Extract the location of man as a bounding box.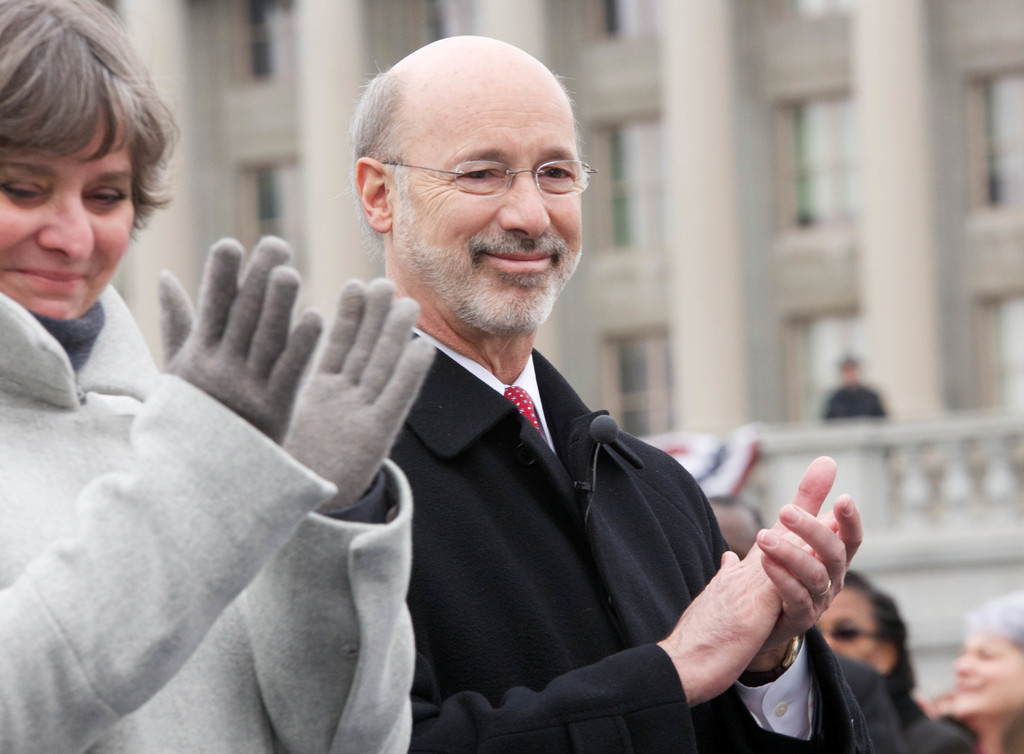
bbox=(804, 566, 980, 753).
